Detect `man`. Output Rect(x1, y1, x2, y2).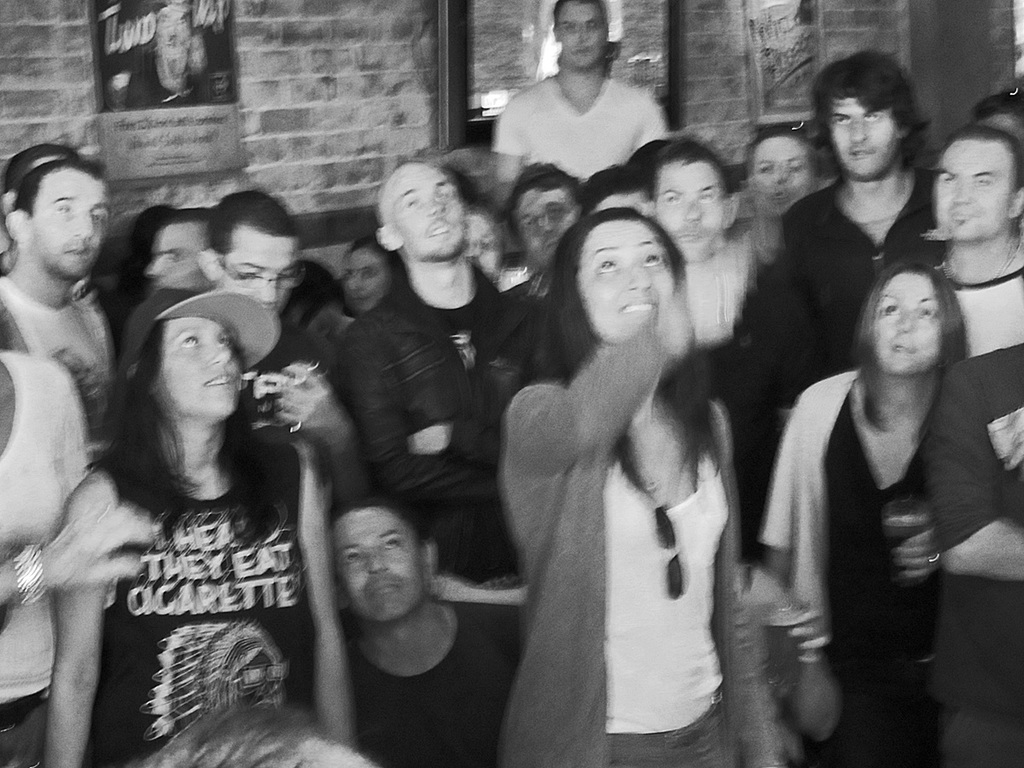
Rect(324, 492, 523, 765).
